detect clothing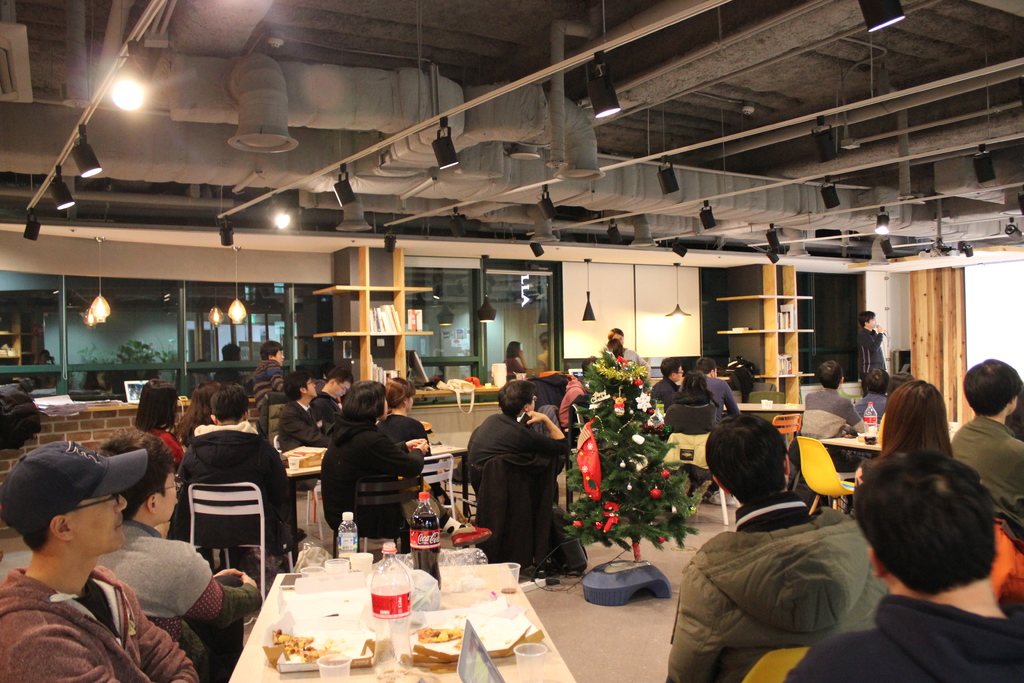
pyautogui.locateOnScreen(617, 347, 641, 368)
